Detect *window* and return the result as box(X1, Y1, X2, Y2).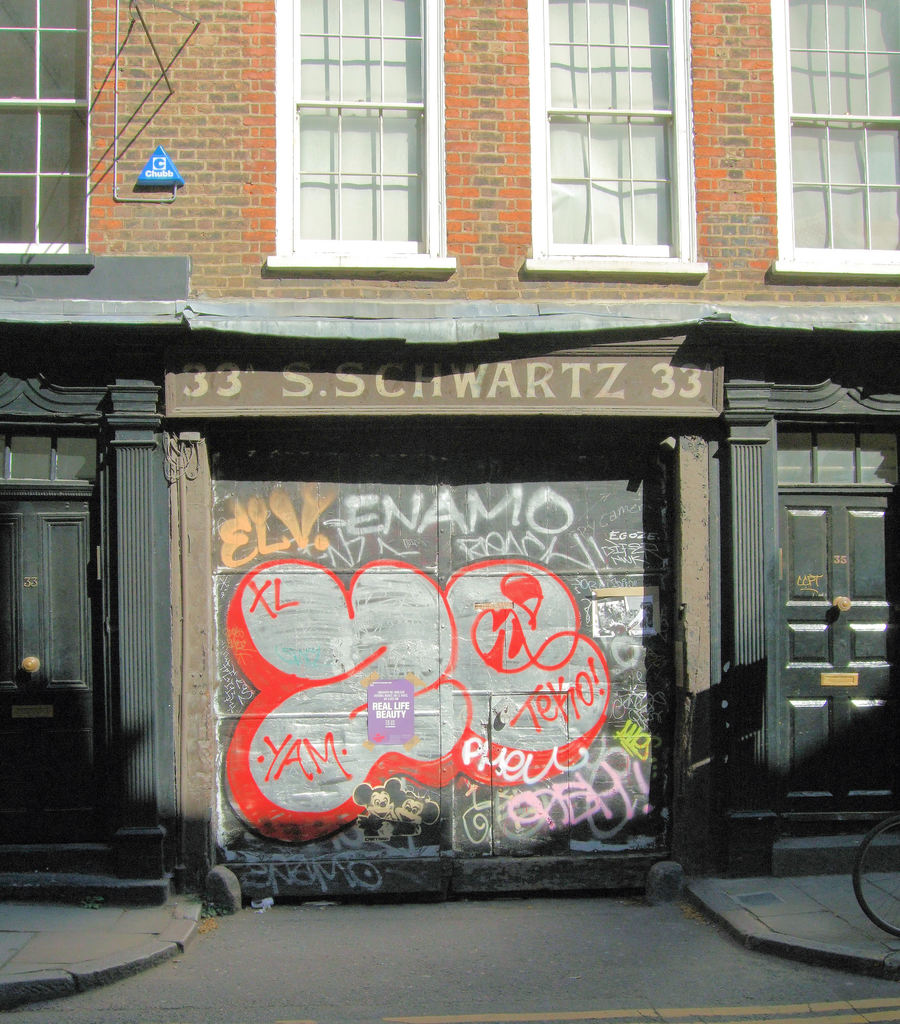
box(771, 0, 899, 282).
